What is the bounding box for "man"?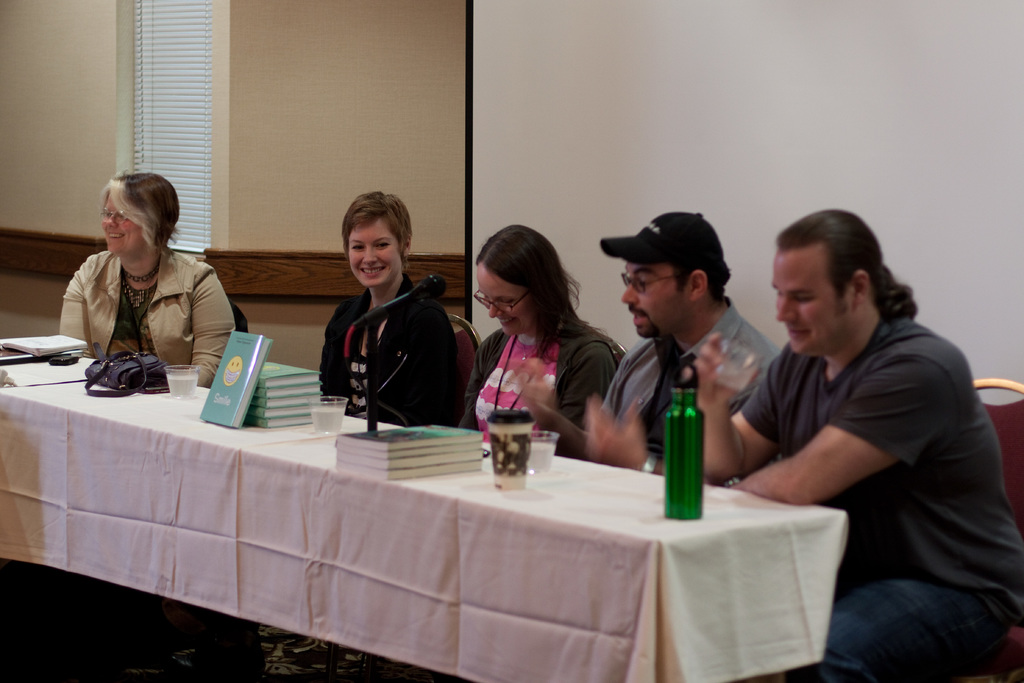
(670, 206, 1022, 682).
